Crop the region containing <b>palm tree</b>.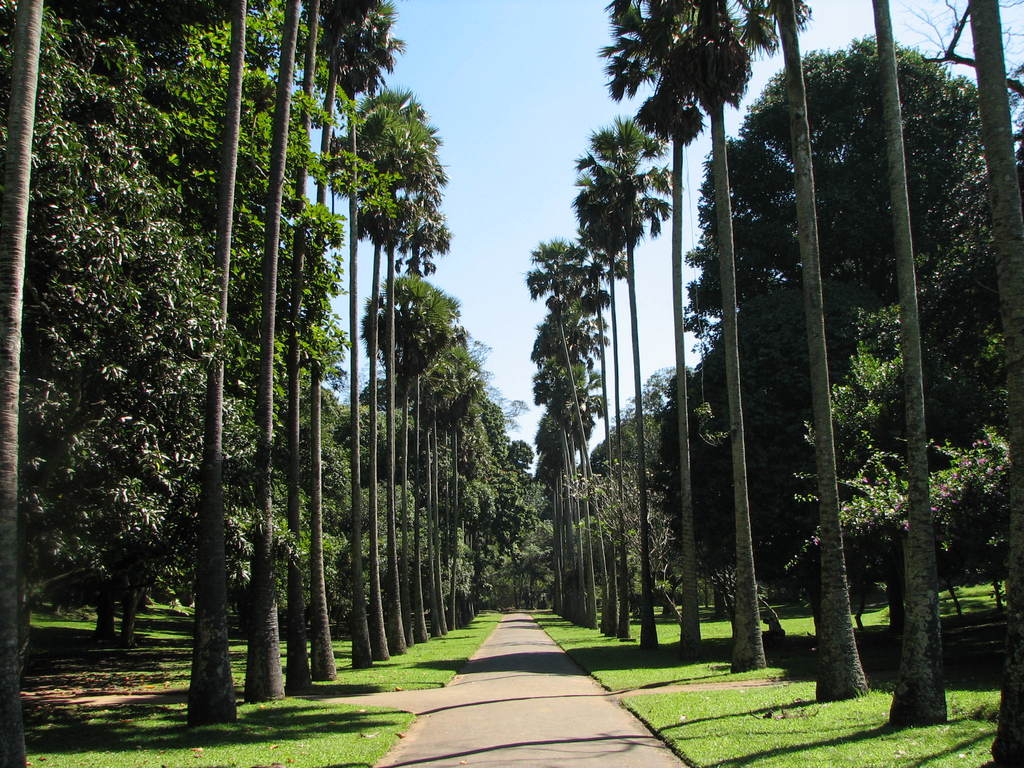
Crop region: box=[420, 394, 516, 623].
